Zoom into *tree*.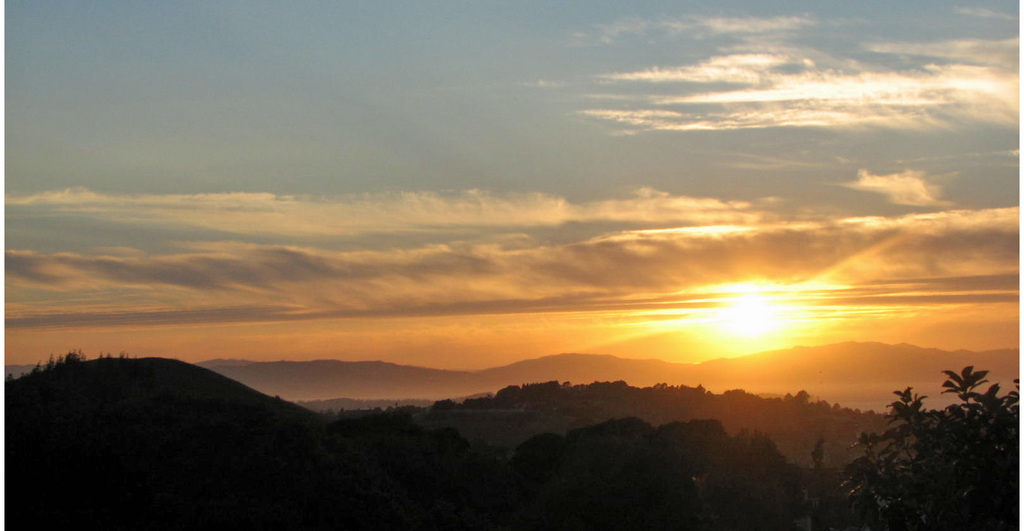
Zoom target: region(4, 373, 17, 388).
